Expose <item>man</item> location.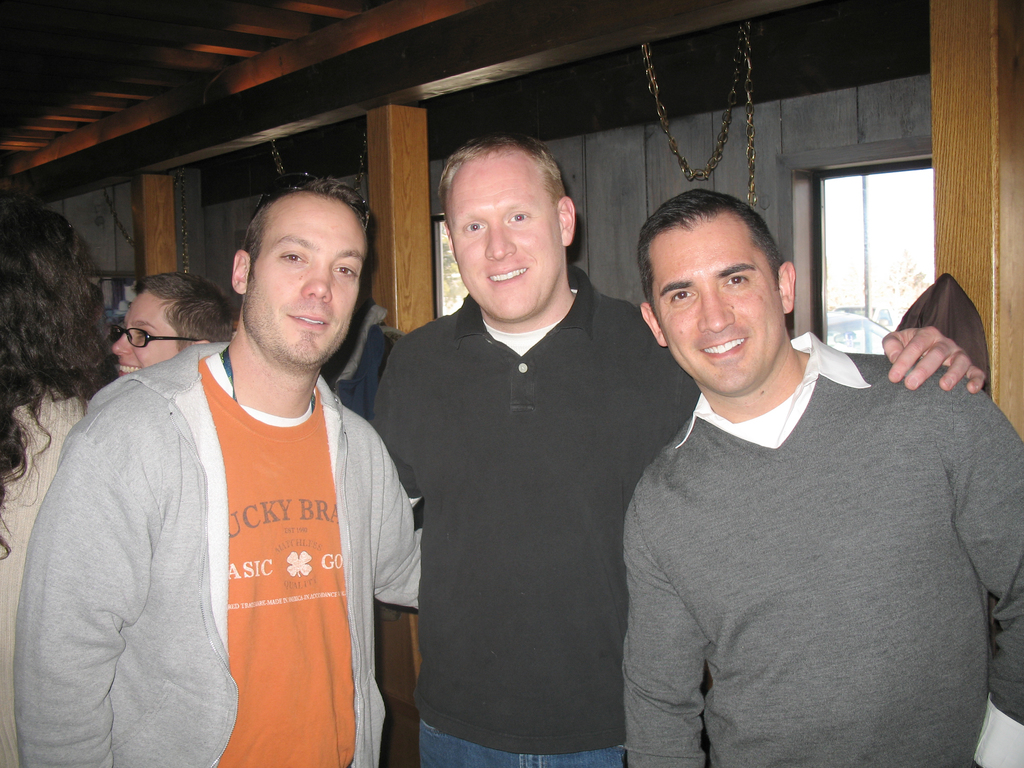
Exposed at <region>362, 129, 991, 767</region>.
